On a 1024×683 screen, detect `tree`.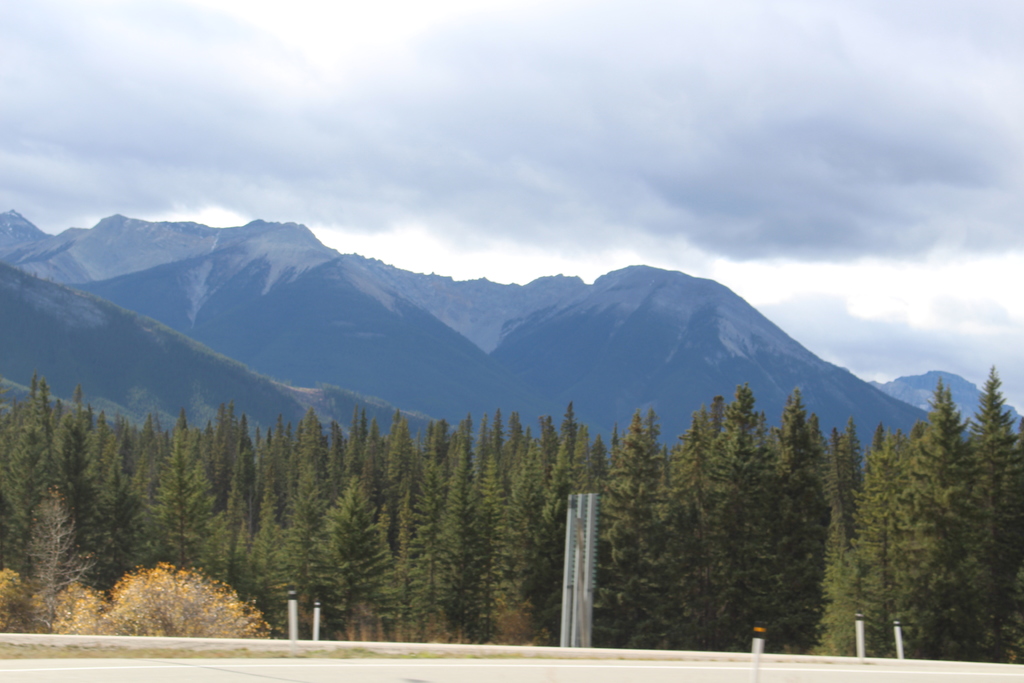
661/417/699/648.
